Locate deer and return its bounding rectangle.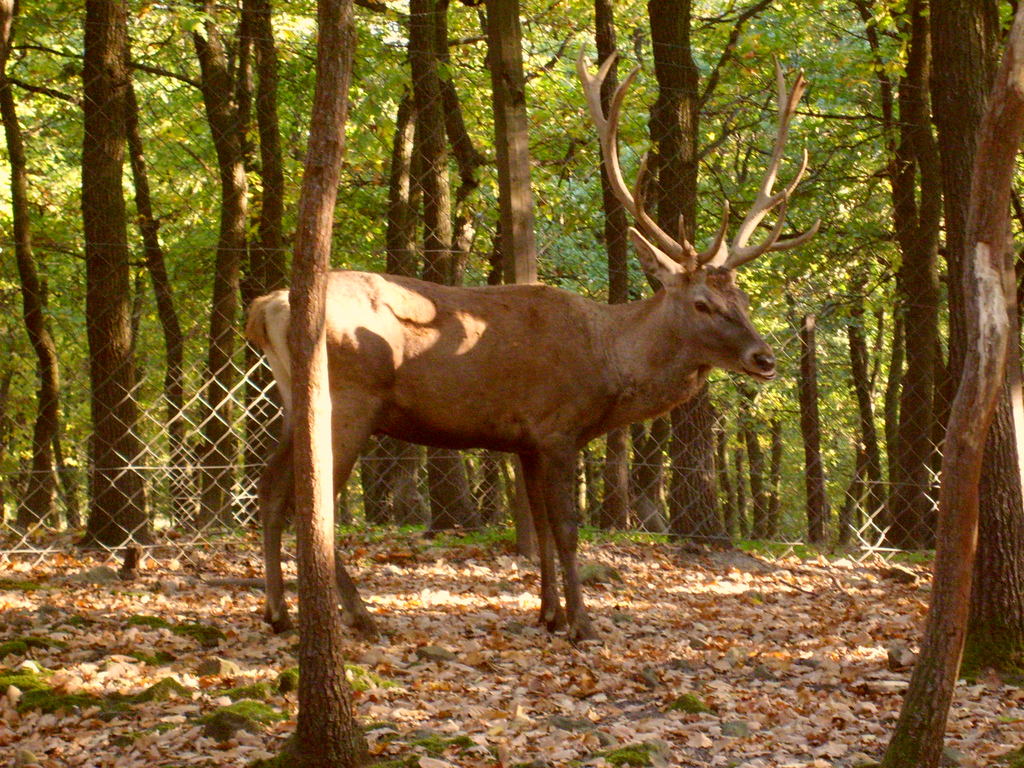
{"x1": 245, "y1": 44, "x2": 822, "y2": 636}.
